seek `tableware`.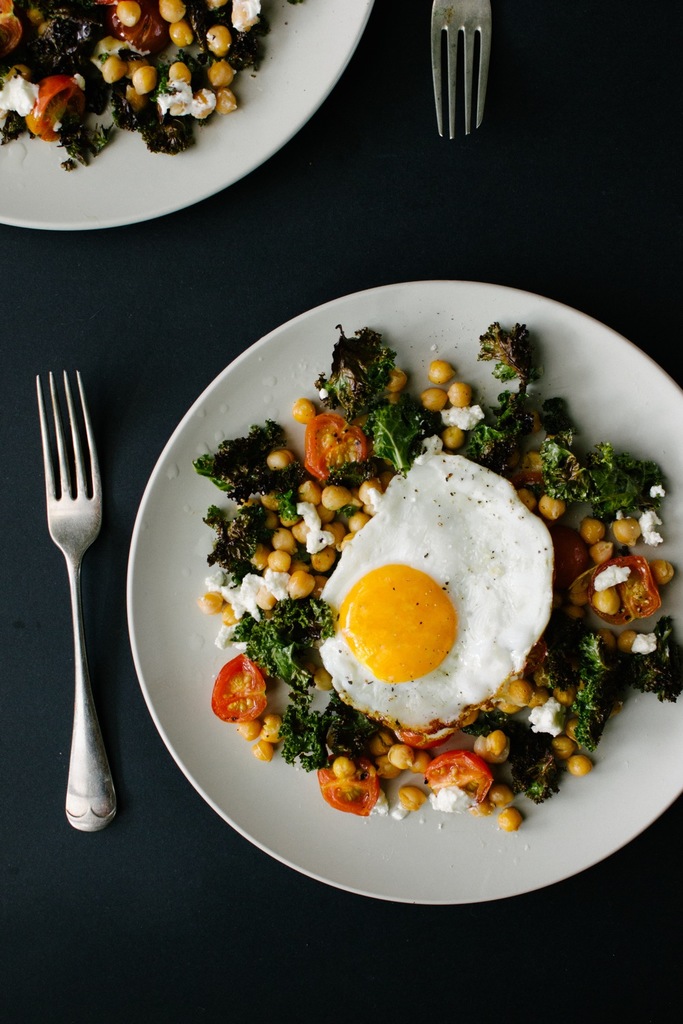
426/3/497/144.
